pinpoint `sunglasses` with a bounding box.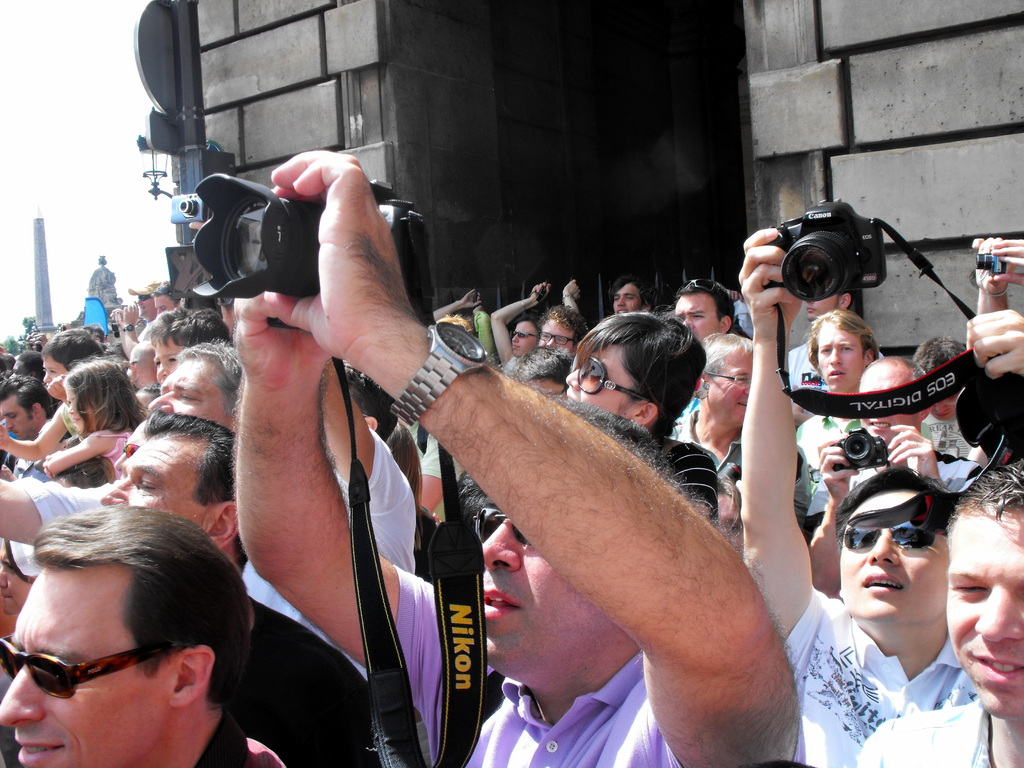
468/509/531/547.
